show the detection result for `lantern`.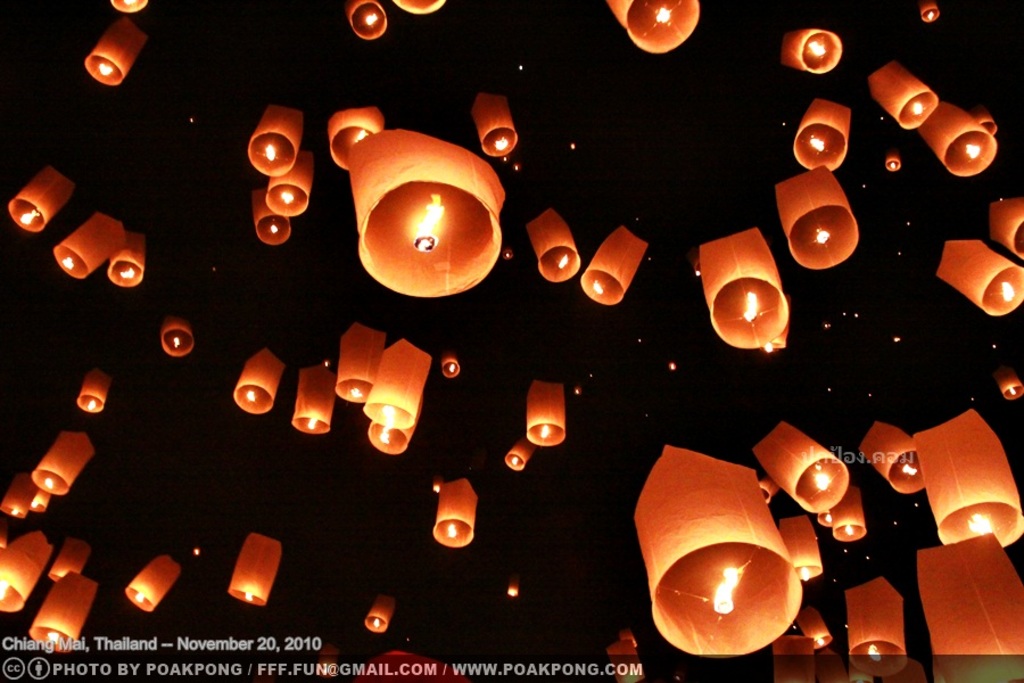
{"left": 347, "top": 0, "right": 385, "bottom": 39}.
